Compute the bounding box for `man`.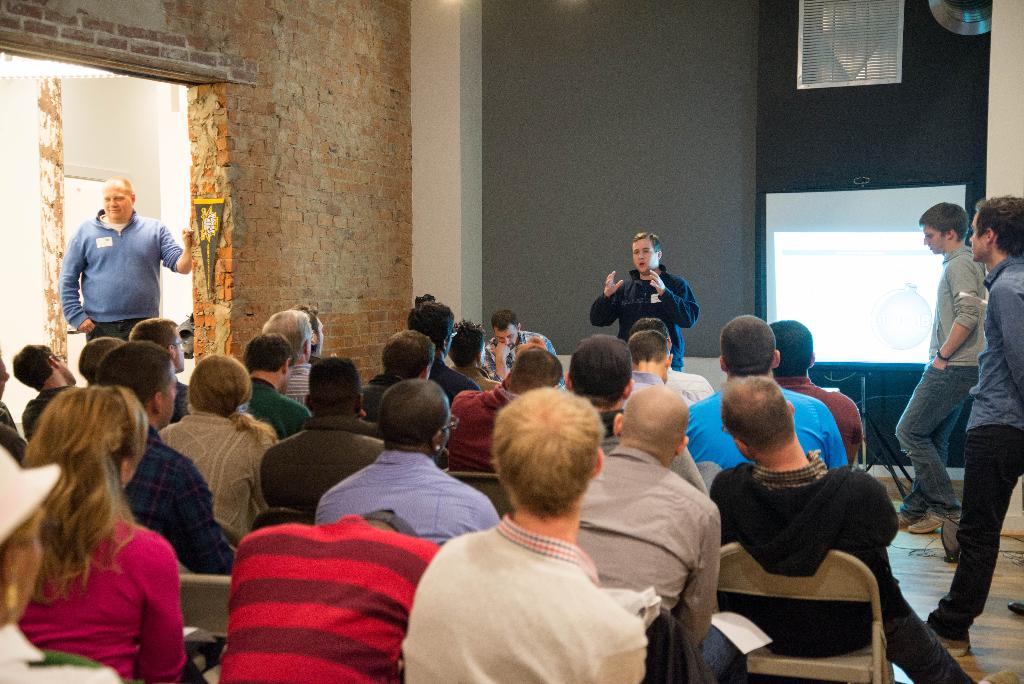
bbox=(0, 337, 79, 442).
